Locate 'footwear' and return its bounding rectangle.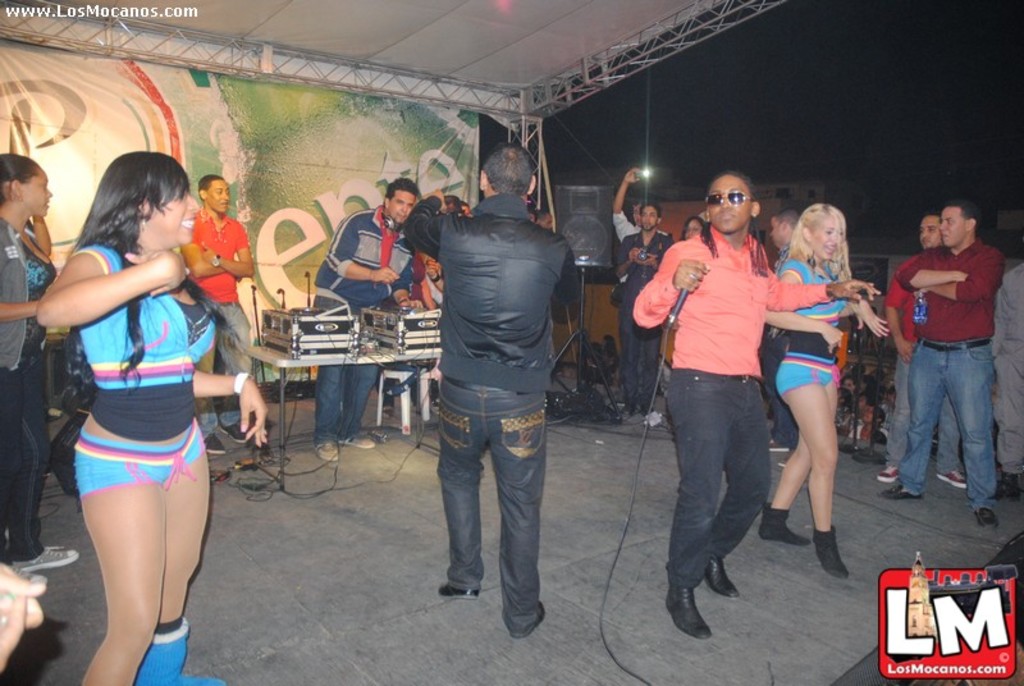
select_region(45, 402, 67, 424).
